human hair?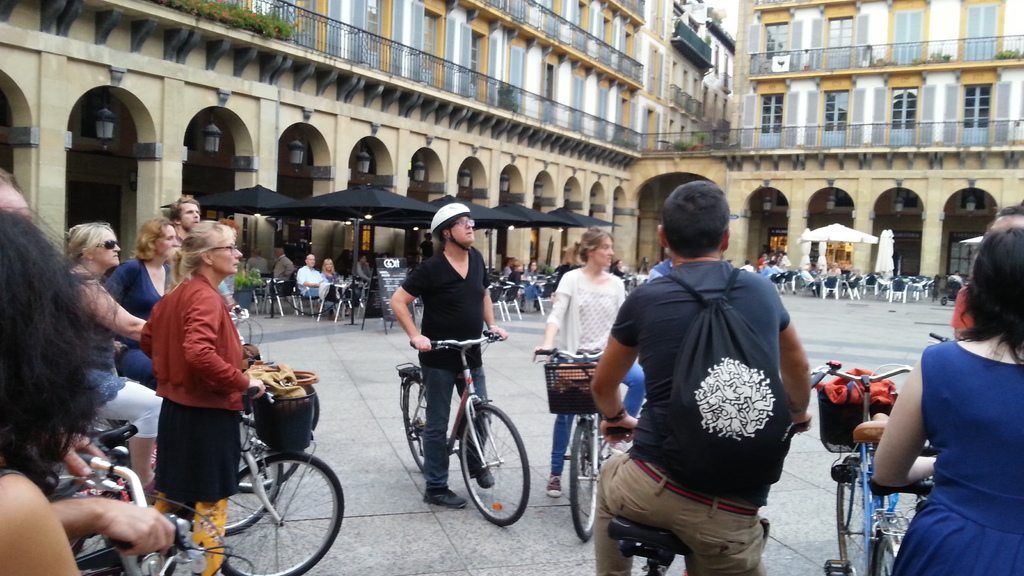
138 220 173 261
